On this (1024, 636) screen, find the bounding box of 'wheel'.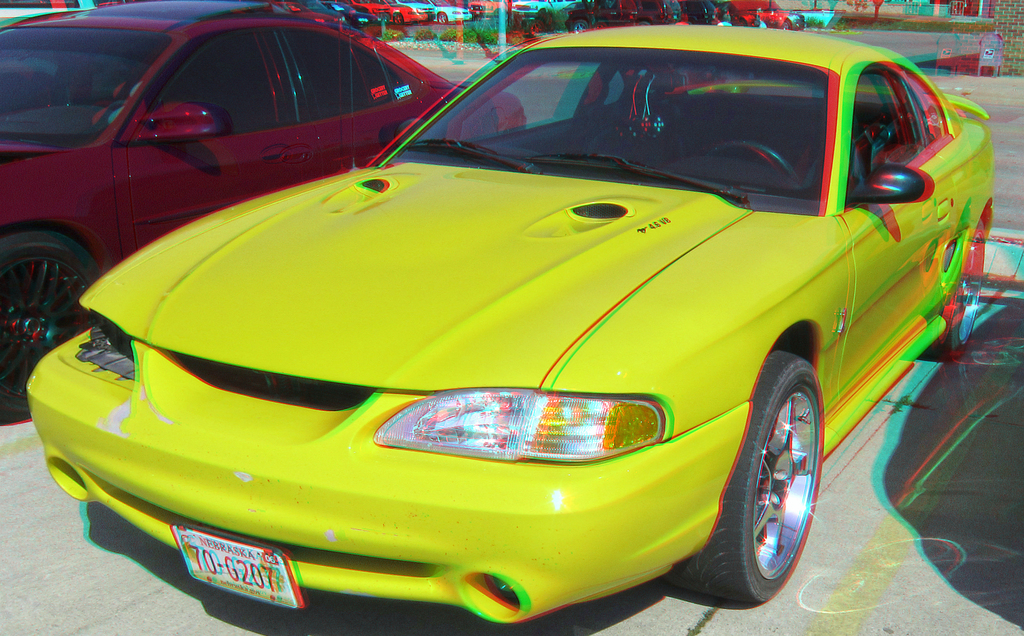
Bounding box: x1=572, y1=13, x2=594, y2=30.
